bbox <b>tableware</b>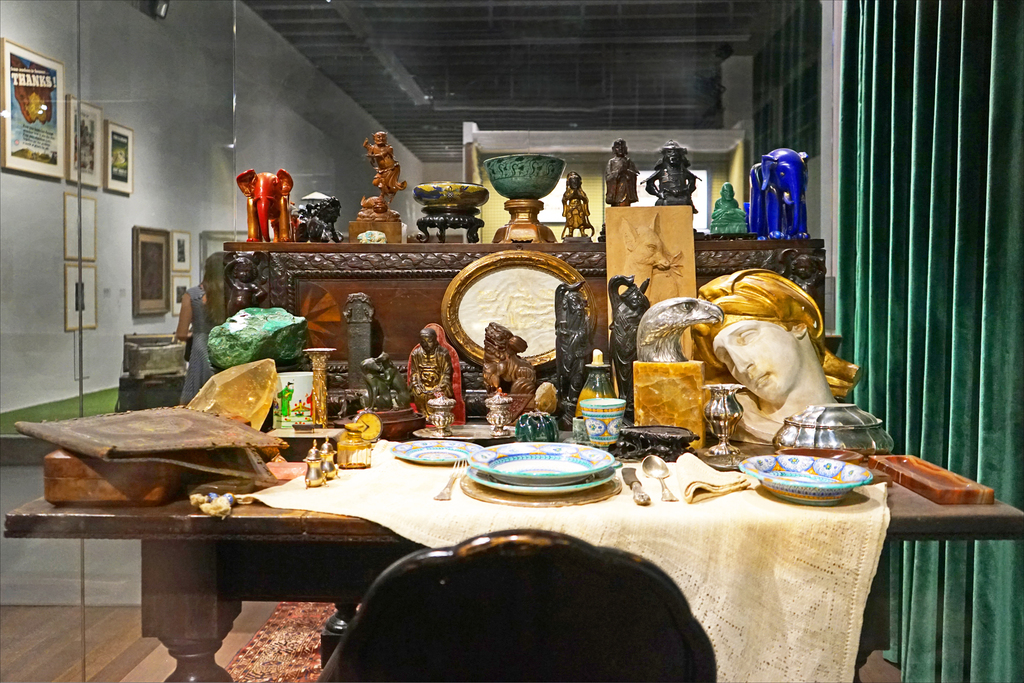
[765, 403, 897, 466]
